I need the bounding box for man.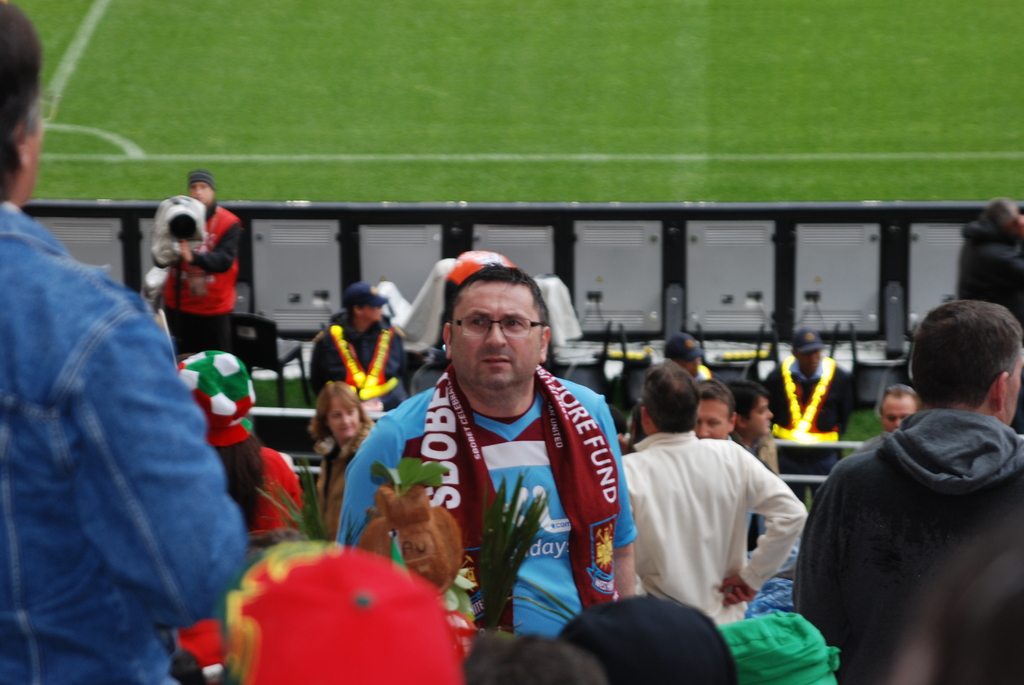
Here it is: rect(694, 384, 780, 555).
